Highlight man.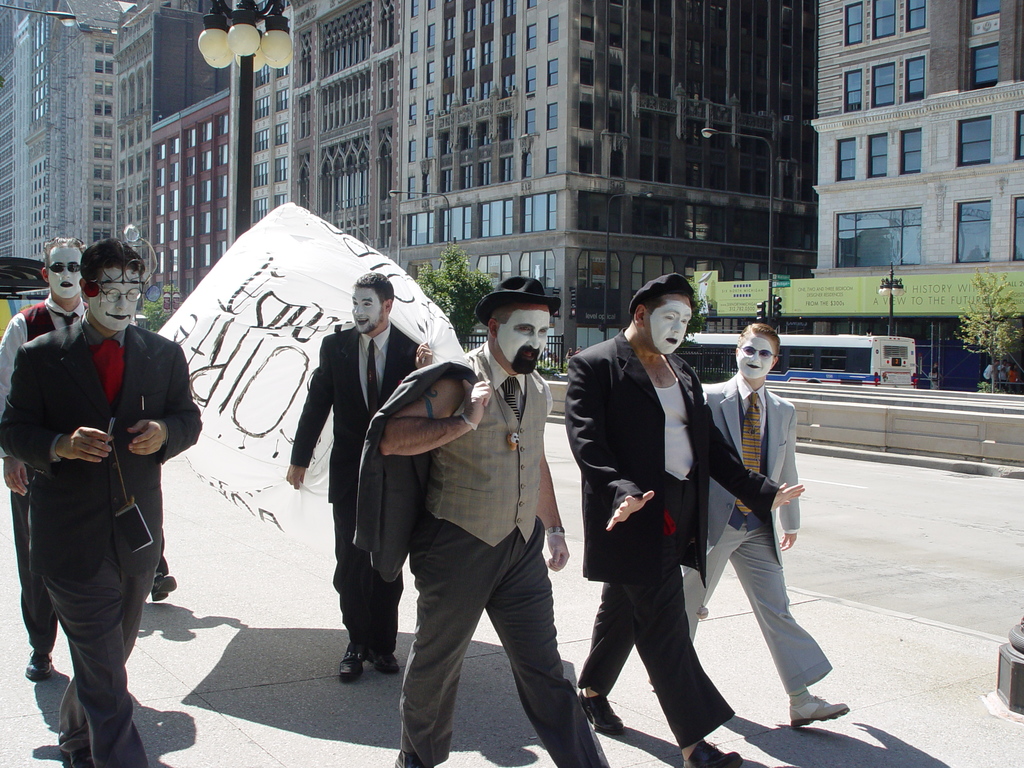
Highlighted region: BBox(0, 230, 204, 767).
